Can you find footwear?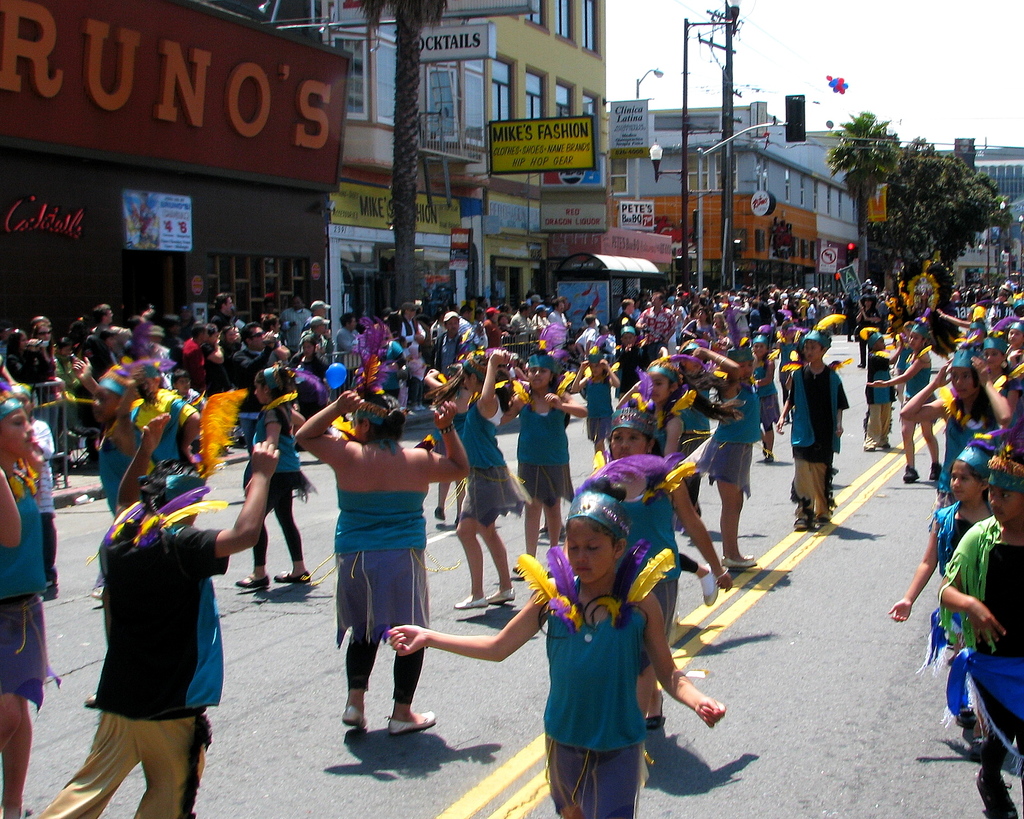
Yes, bounding box: (865, 442, 875, 449).
